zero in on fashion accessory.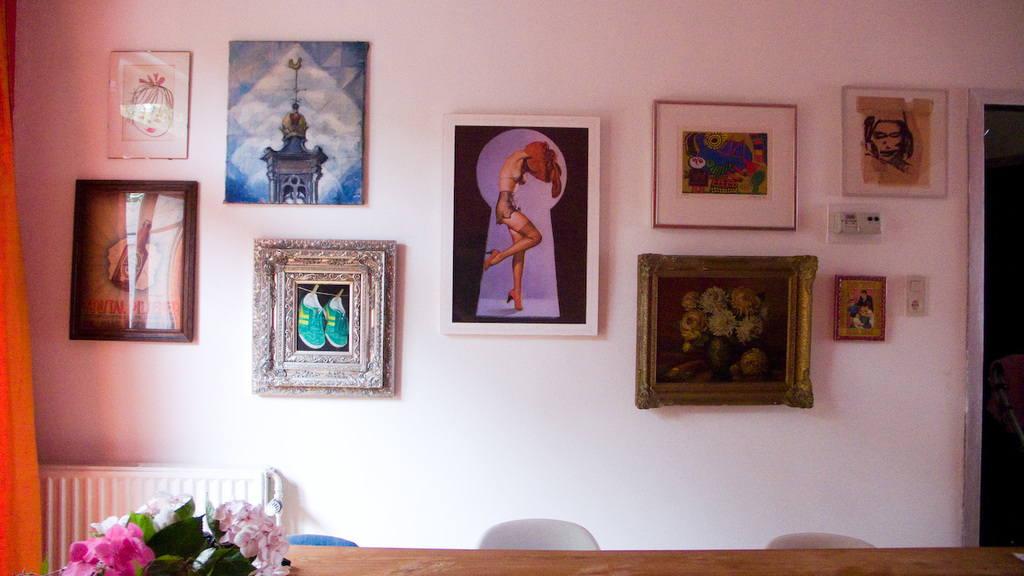
Zeroed in: crop(296, 289, 327, 351).
